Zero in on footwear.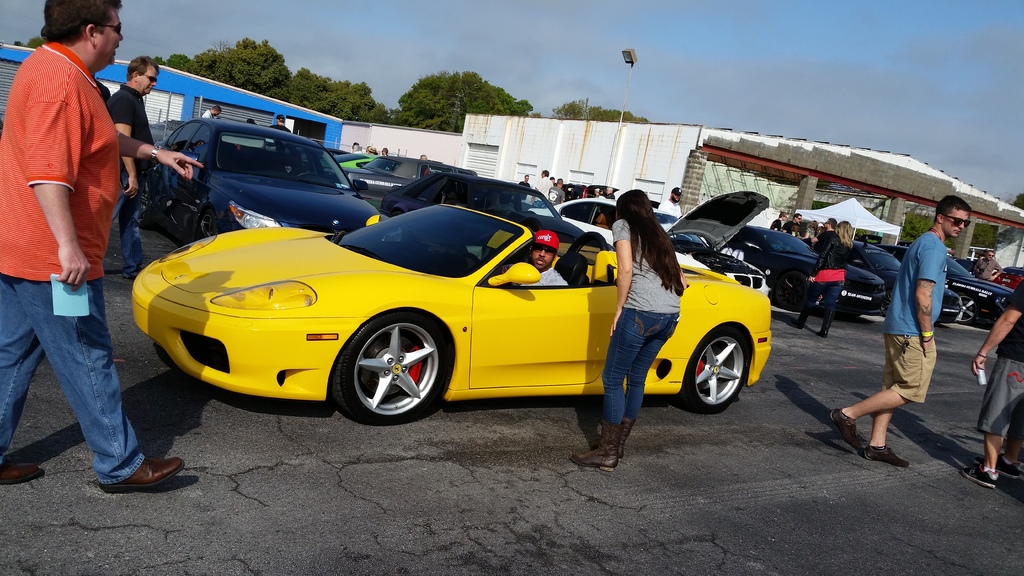
Zeroed in: locate(964, 466, 995, 492).
